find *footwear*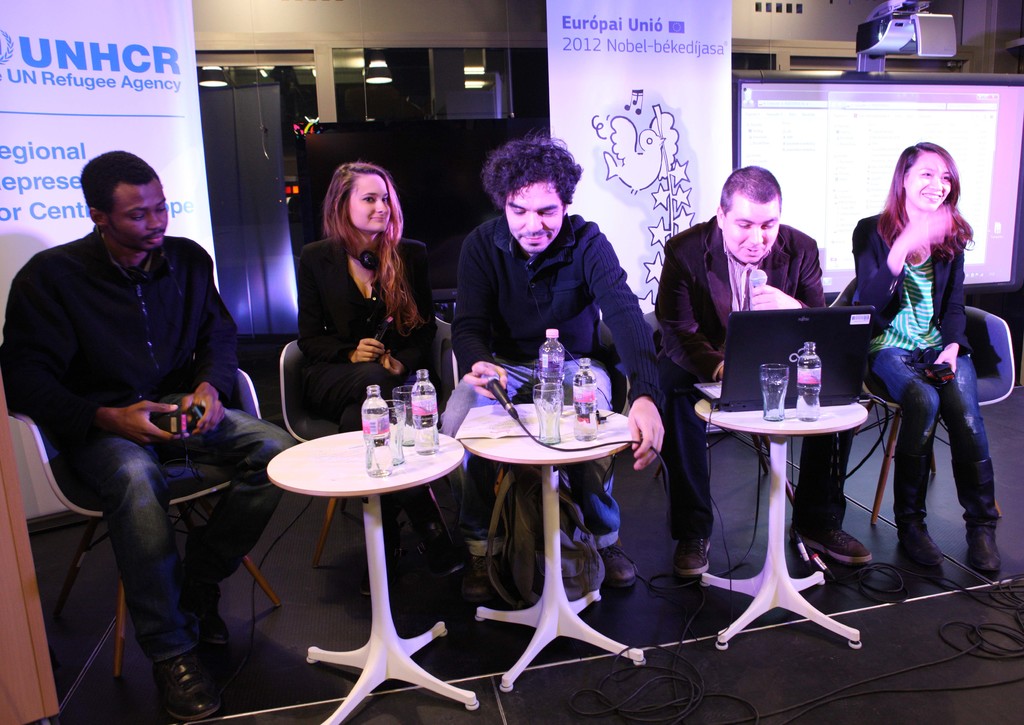
895, 452, 948, 567
